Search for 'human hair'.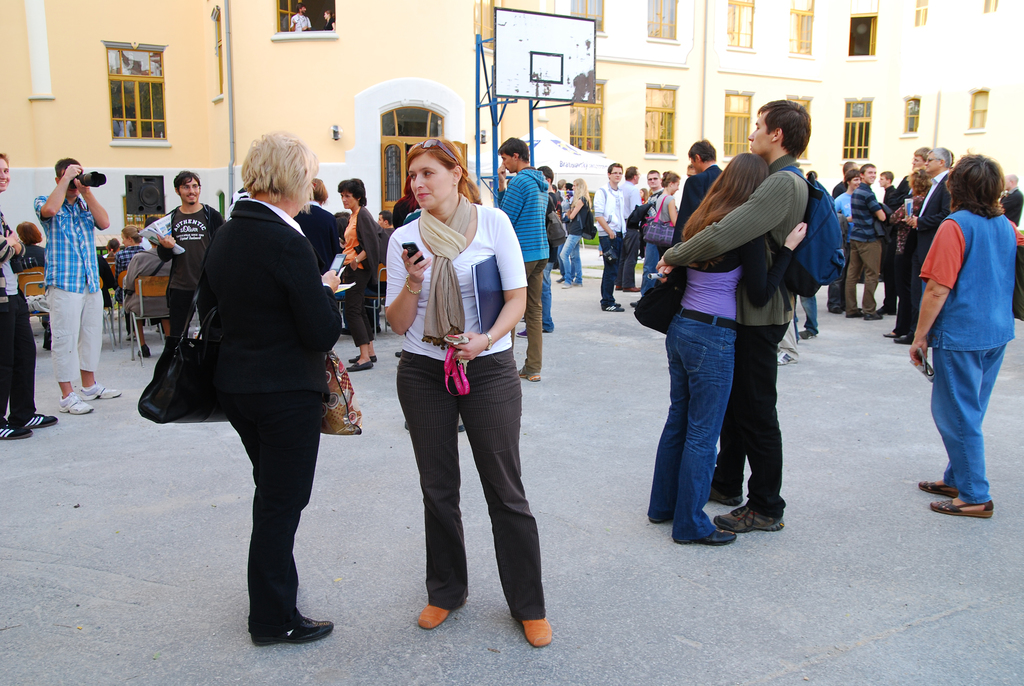
Found at box=[172, 170, 201, 195].
